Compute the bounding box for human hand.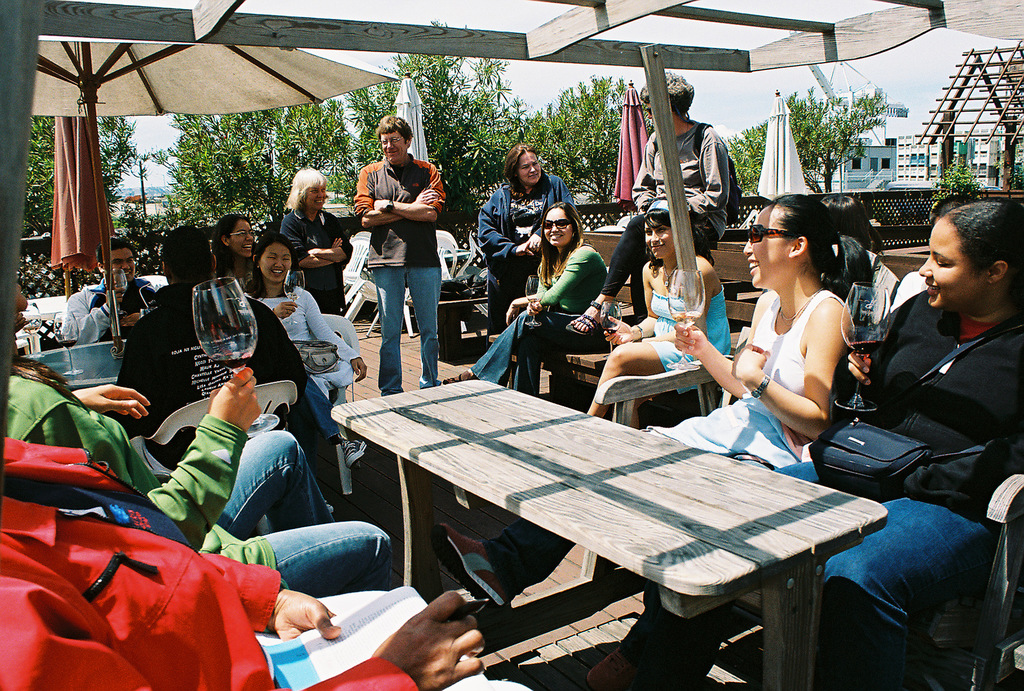
527 301 543 321.
